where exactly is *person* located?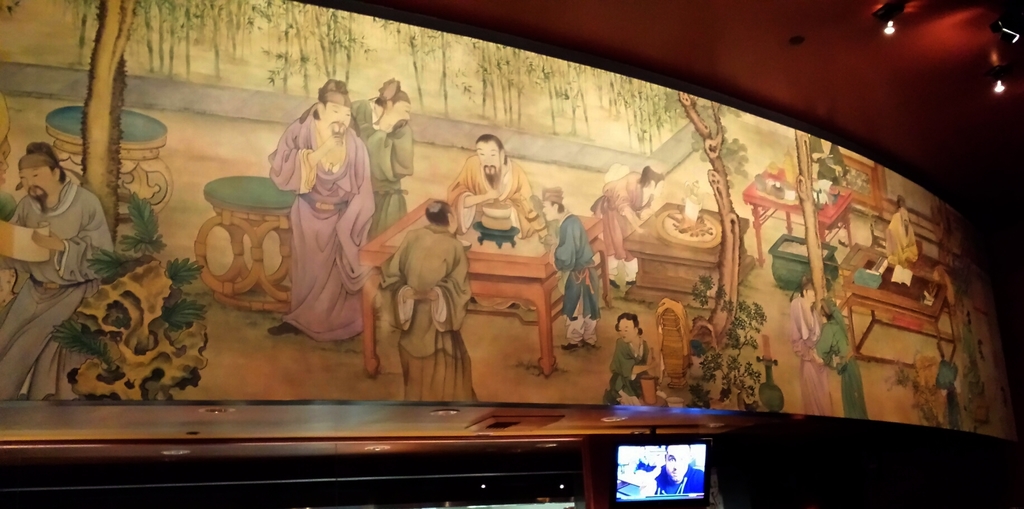
Its bounding box is 440 136 547 252.
